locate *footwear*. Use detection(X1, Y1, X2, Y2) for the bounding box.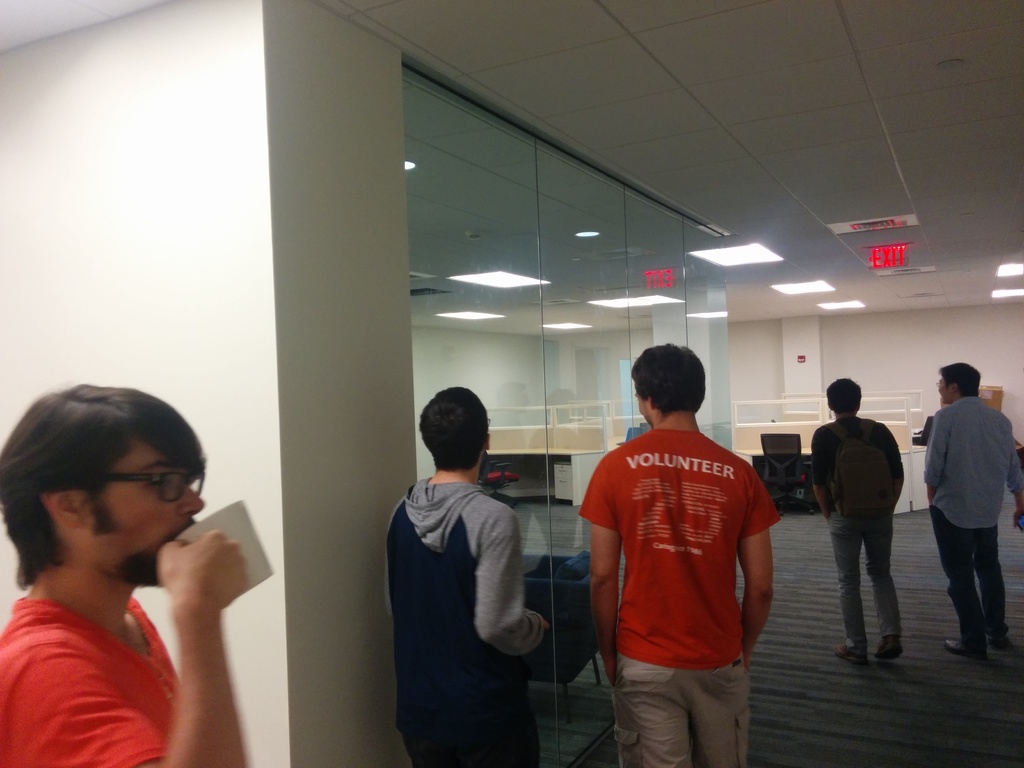
detection(988, 639, 1014, 650).
